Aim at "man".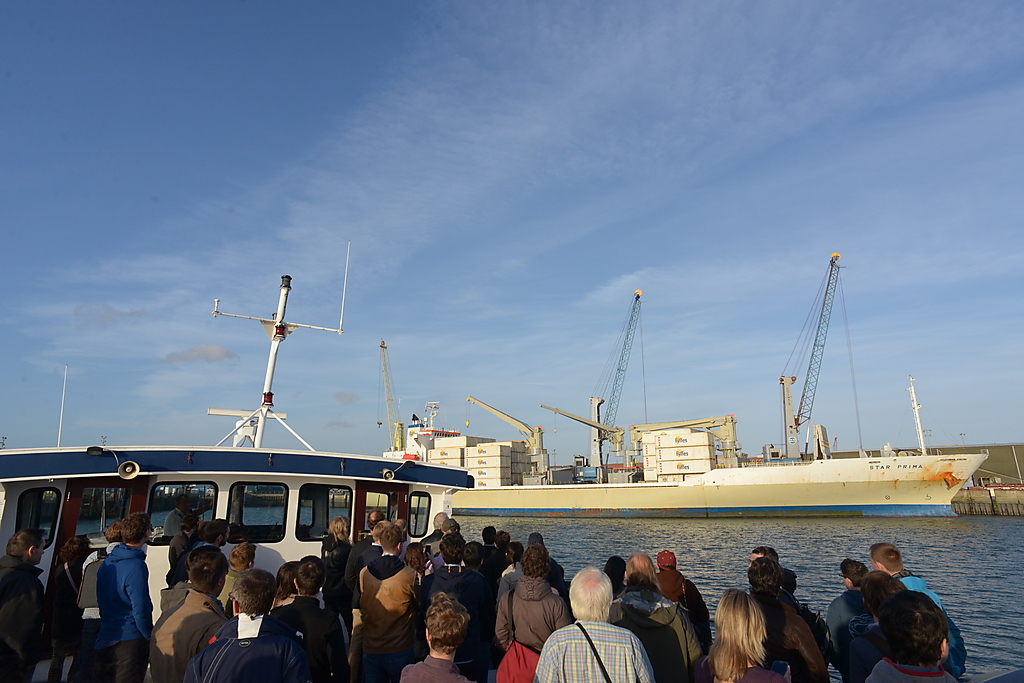
Aimed at <bbox>826, 557, 867, 682</bbox>.
